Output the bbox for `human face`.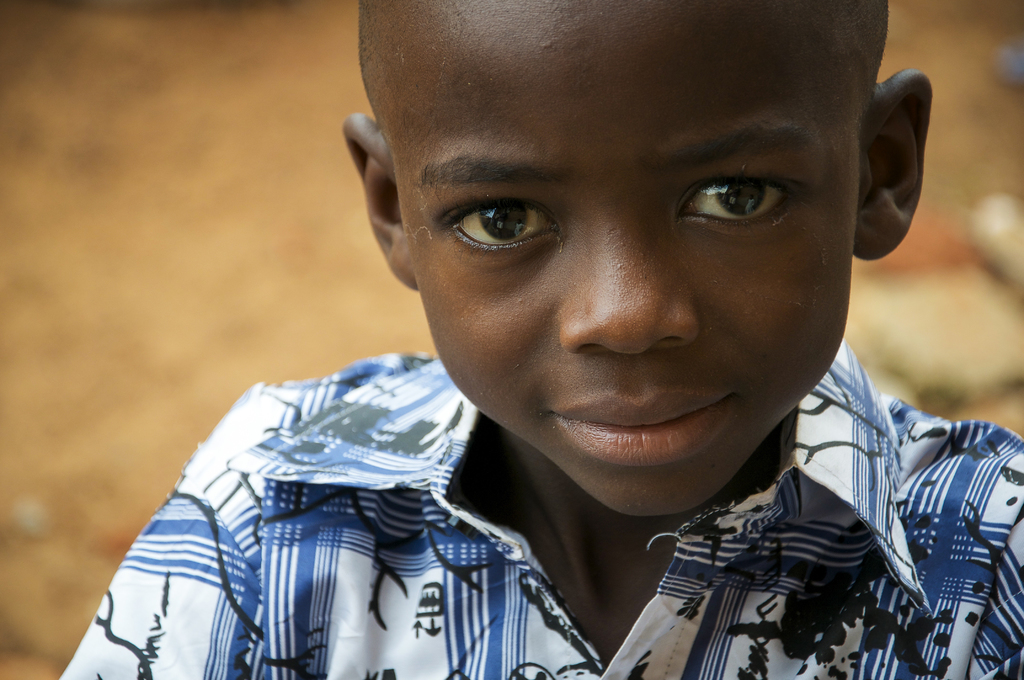
[x1=404, y1=0, x2=871, y2=523].
